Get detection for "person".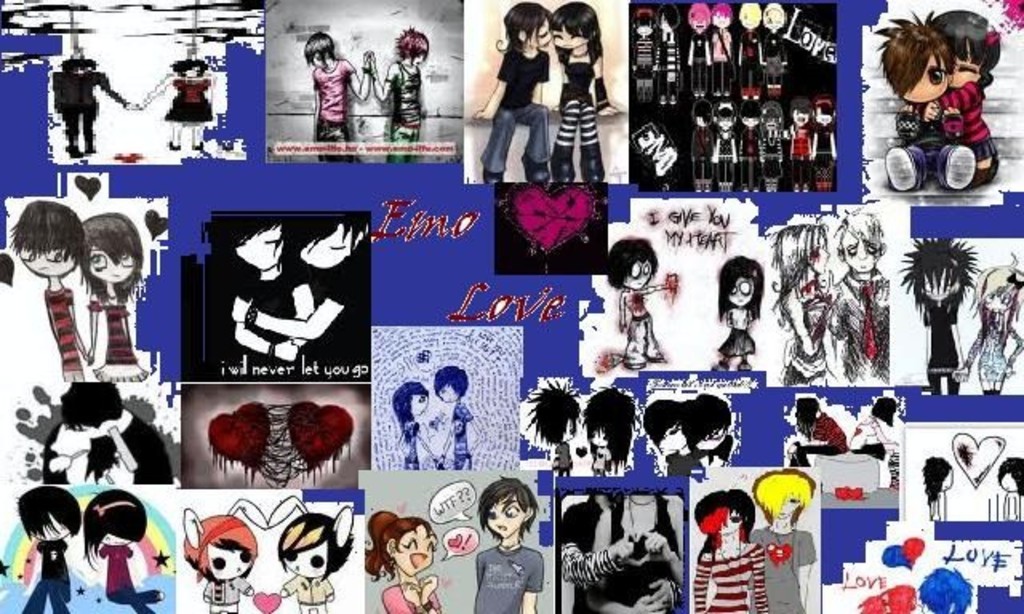
Detection: {"x1": 994, "y1": 454, "x2": 1022, "y2": 524}.
